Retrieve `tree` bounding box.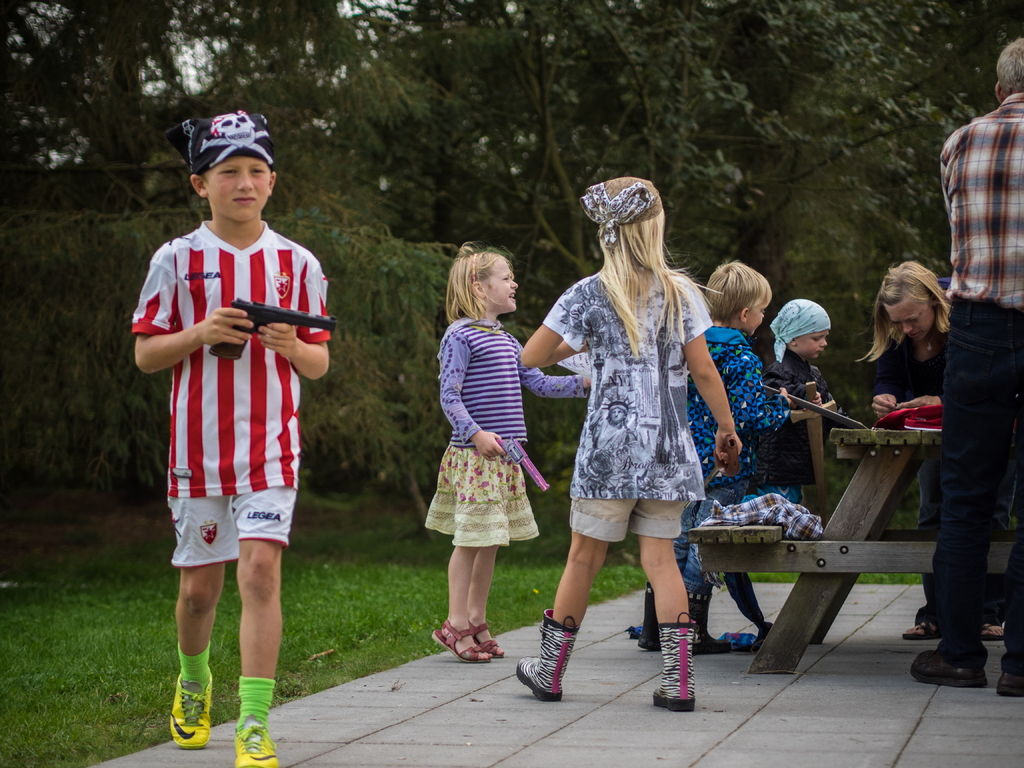
Bounding box: 316:0:1014:514.
